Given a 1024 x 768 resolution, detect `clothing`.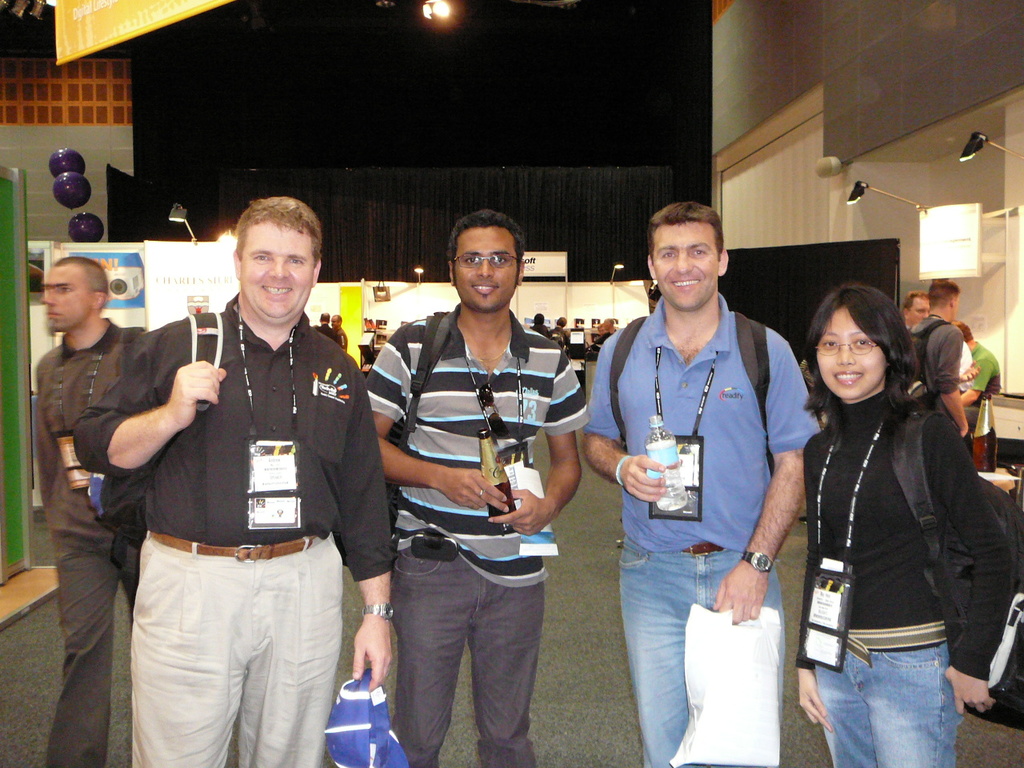
BBox(370, 303, 590, 767).
